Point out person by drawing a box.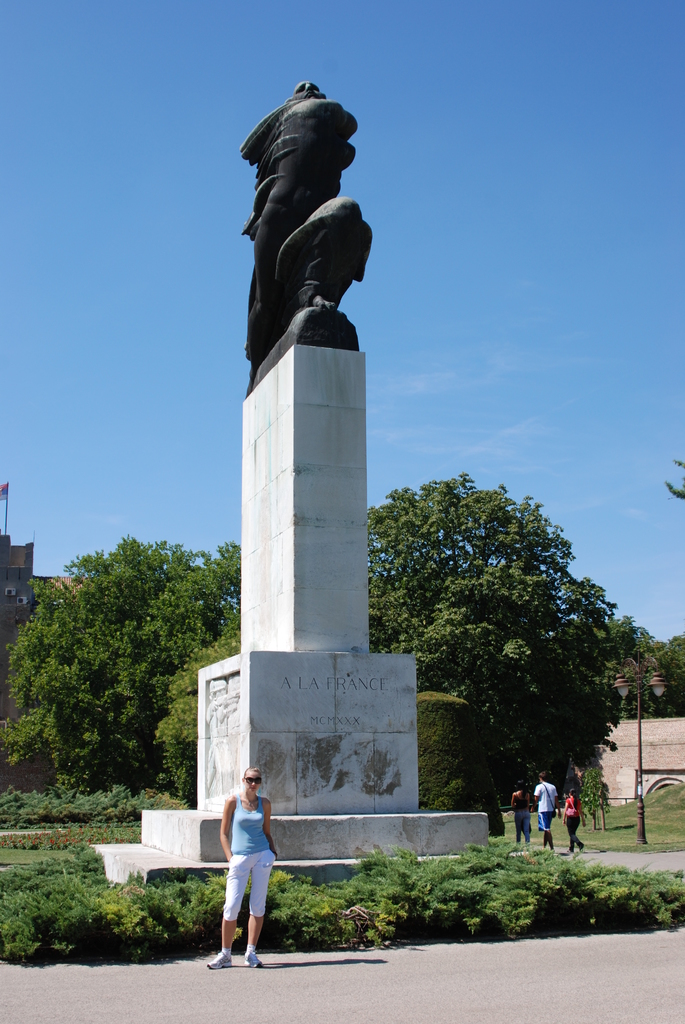
BBox(528, 776, 560, 855).
